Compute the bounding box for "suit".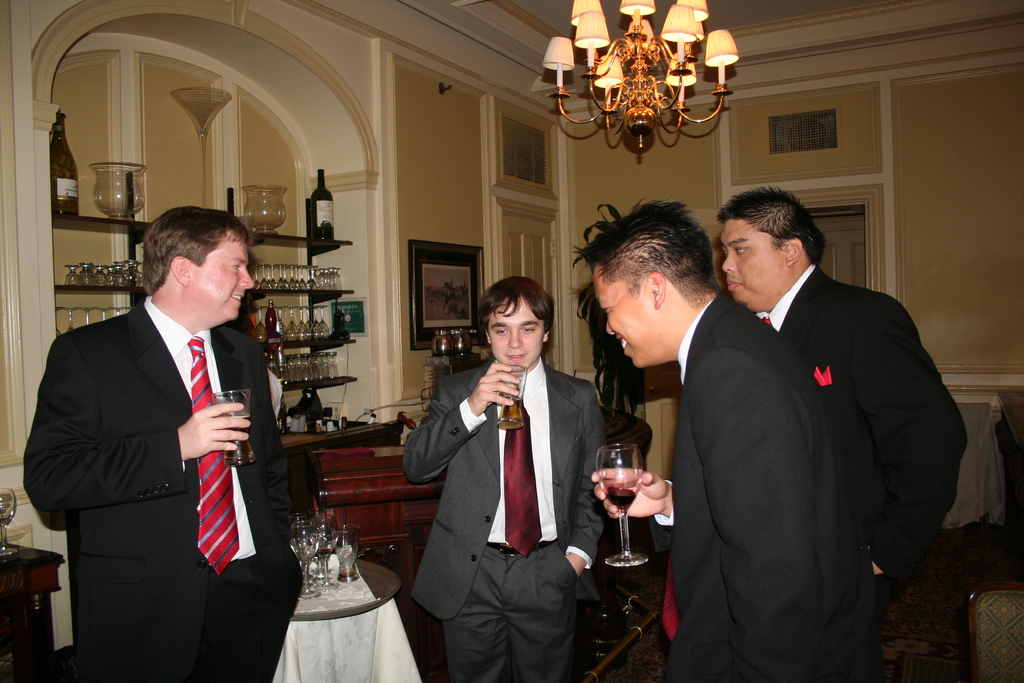
(48, 195, 282, 656).
